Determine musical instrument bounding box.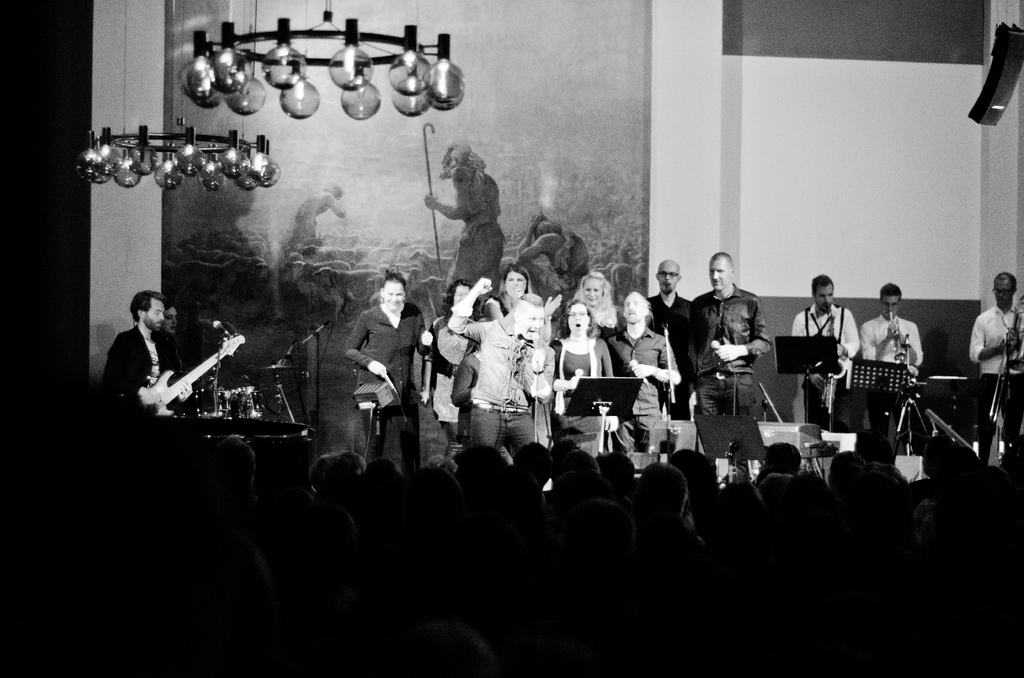
Determined: x1=826, y1=302, x2=847, y2=381.
